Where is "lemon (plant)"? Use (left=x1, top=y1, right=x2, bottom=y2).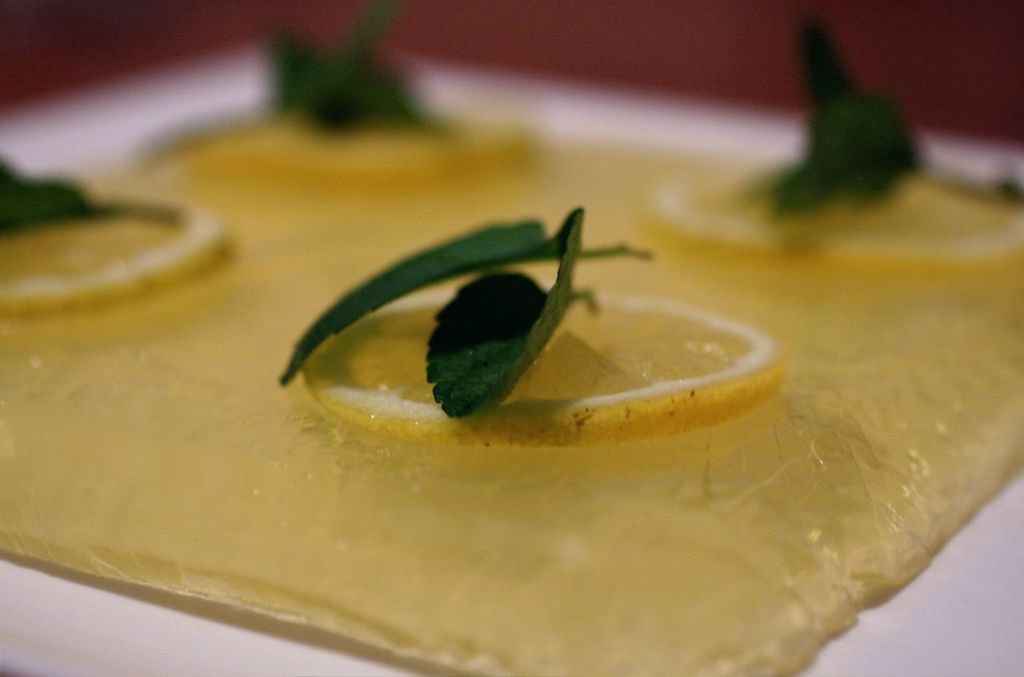
(left=1, top=190, right=229, bottom=314).
